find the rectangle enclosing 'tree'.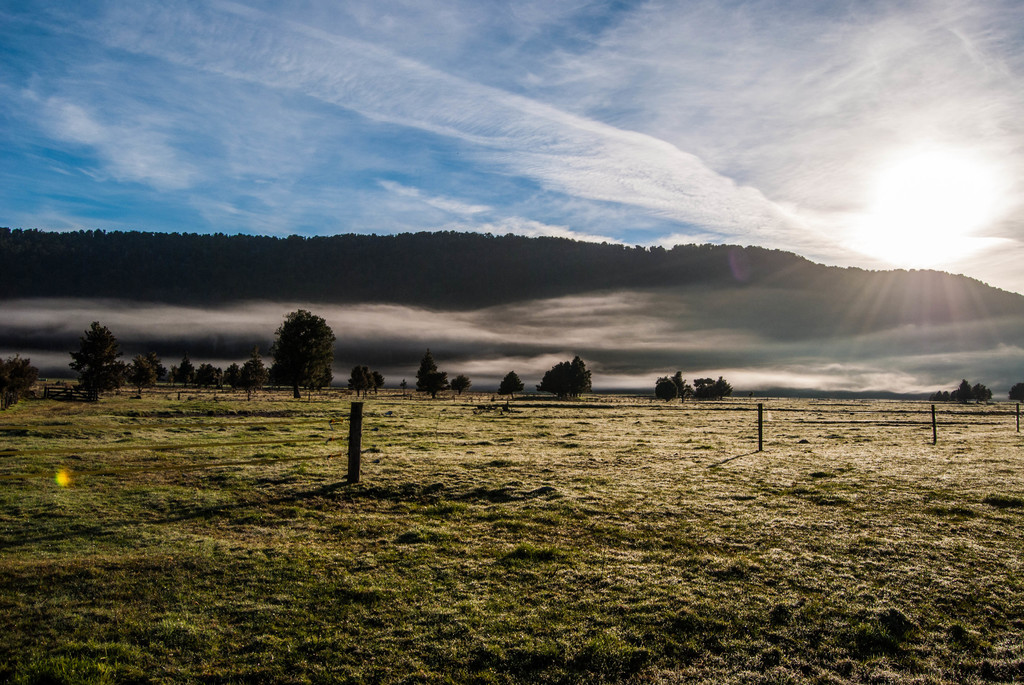
pyautogui.locateOnScreen(689, 375, 712, 384).
